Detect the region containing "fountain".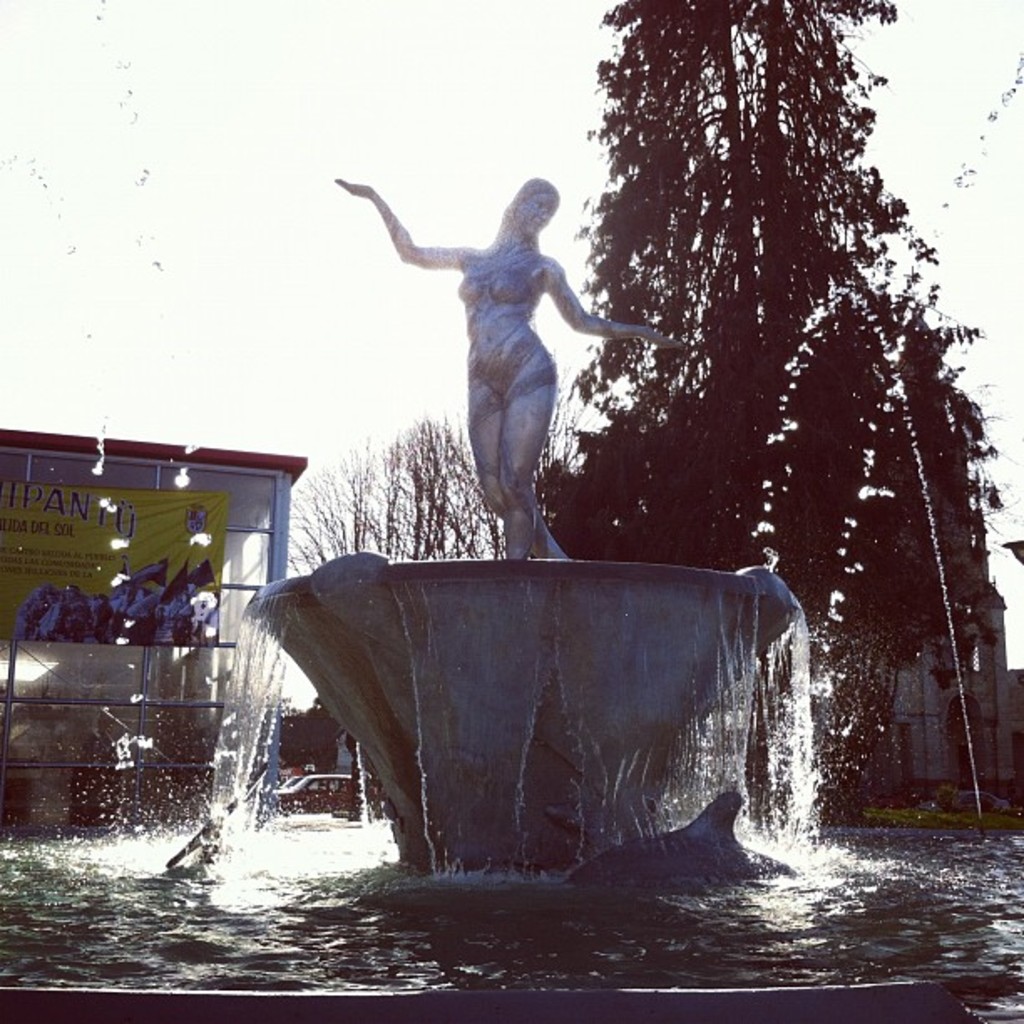
rect(110, 156, 1023, 917).
